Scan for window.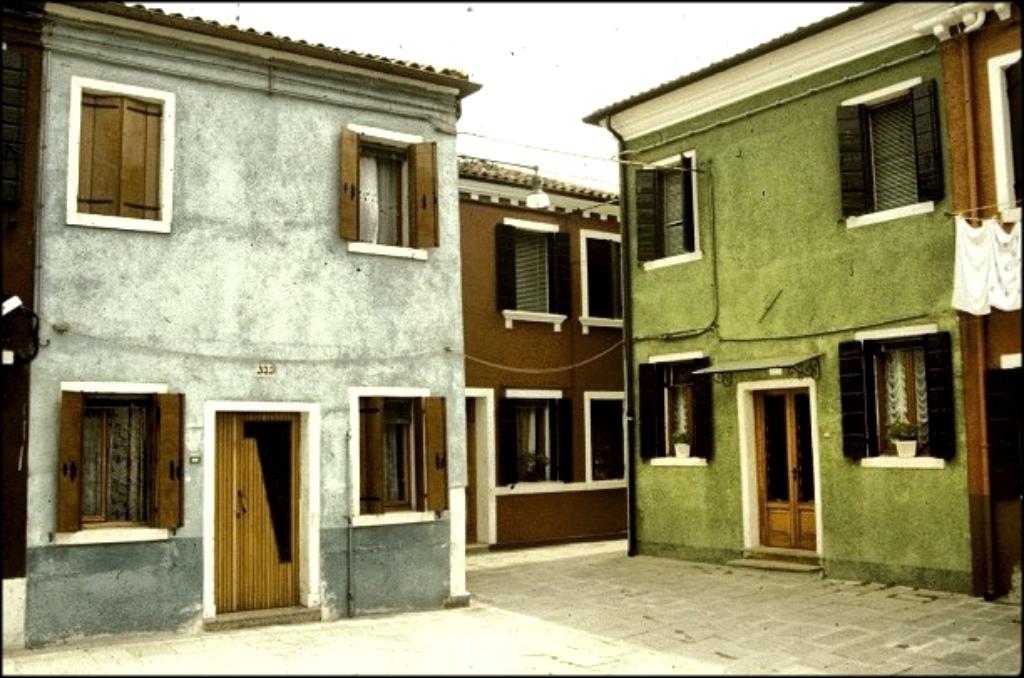
Scan result: box=[843, 65, 949, 219].
